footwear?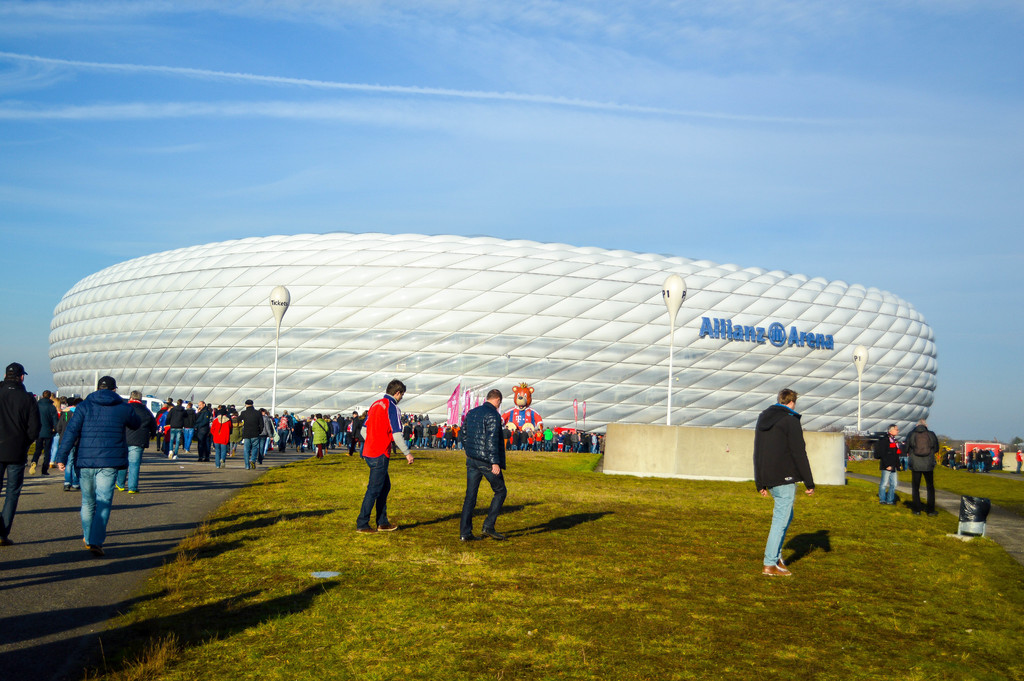
[left=375, top=525, right=400, bottom=532]
